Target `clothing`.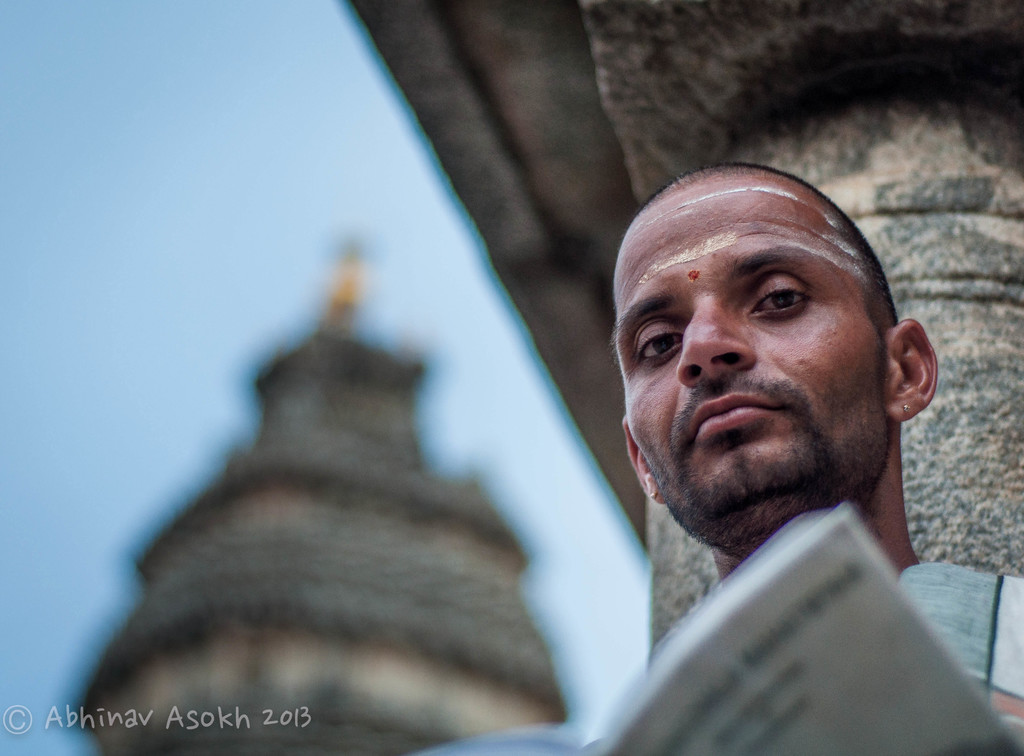
Target region: region(903, 554, 1023, 755).
